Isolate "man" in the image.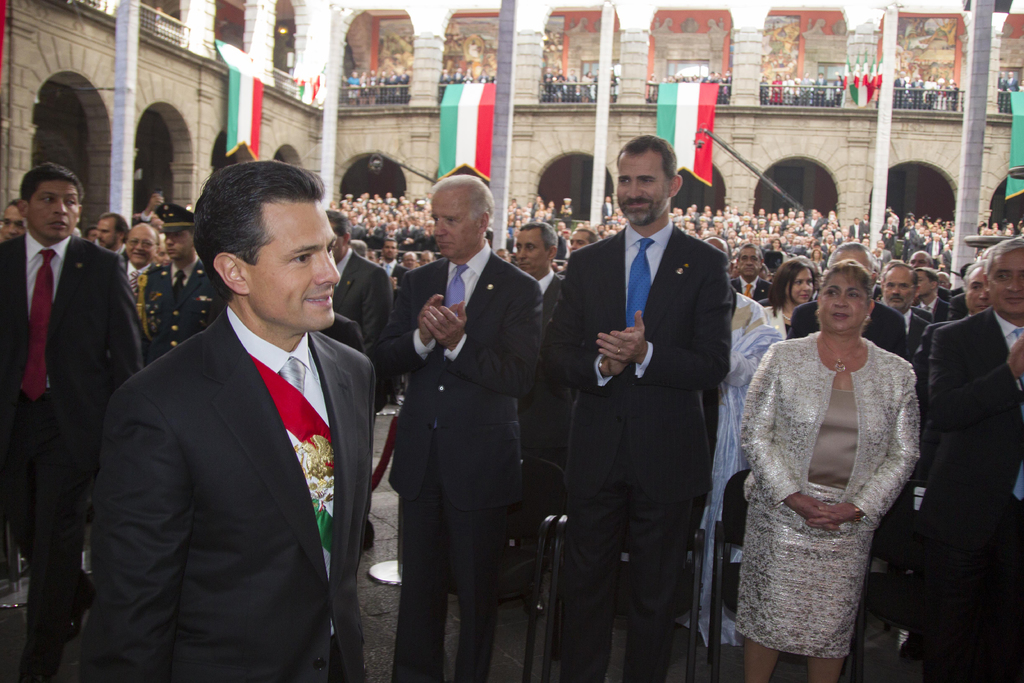
Isolated region: crop(143, 198, 223, 353).
